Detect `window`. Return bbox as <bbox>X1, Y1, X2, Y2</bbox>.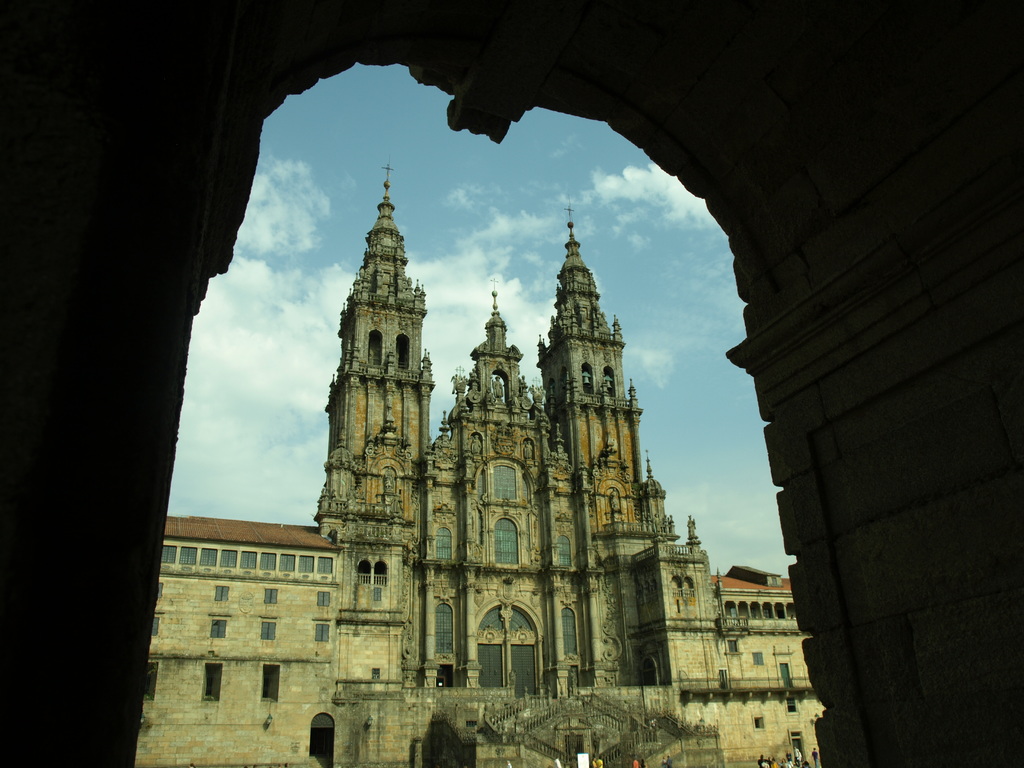
<bbox>748, 651, 765, 664</bbox>.
